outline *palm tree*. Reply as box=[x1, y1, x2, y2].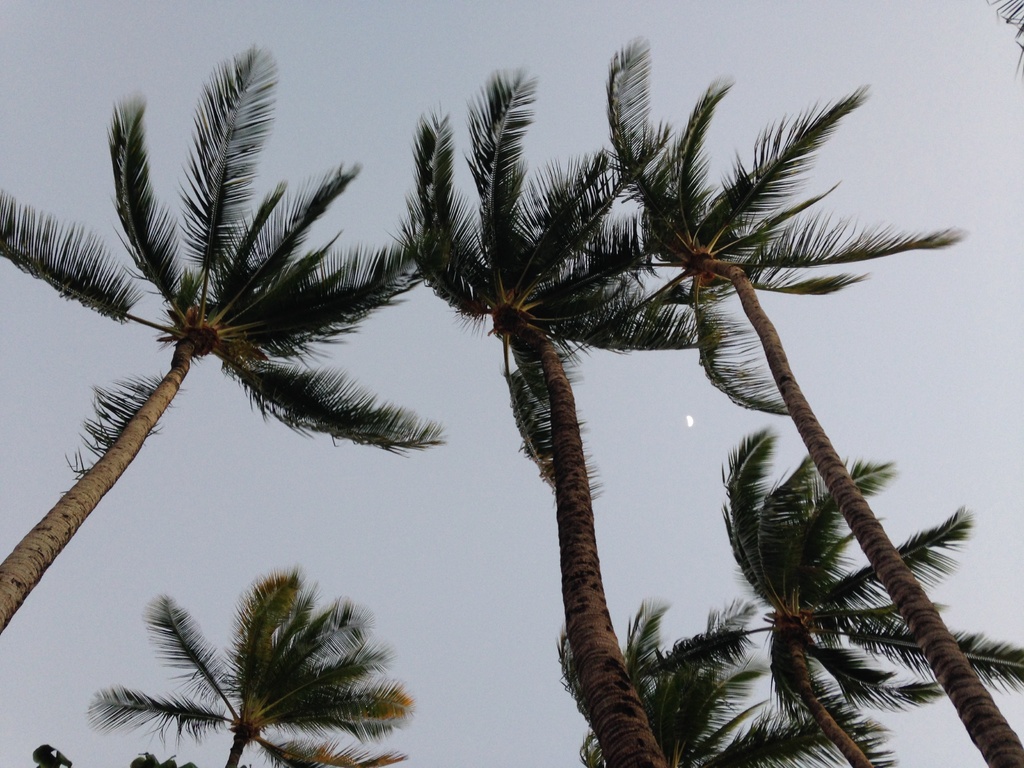
box=[418, 102, 648, 758].
